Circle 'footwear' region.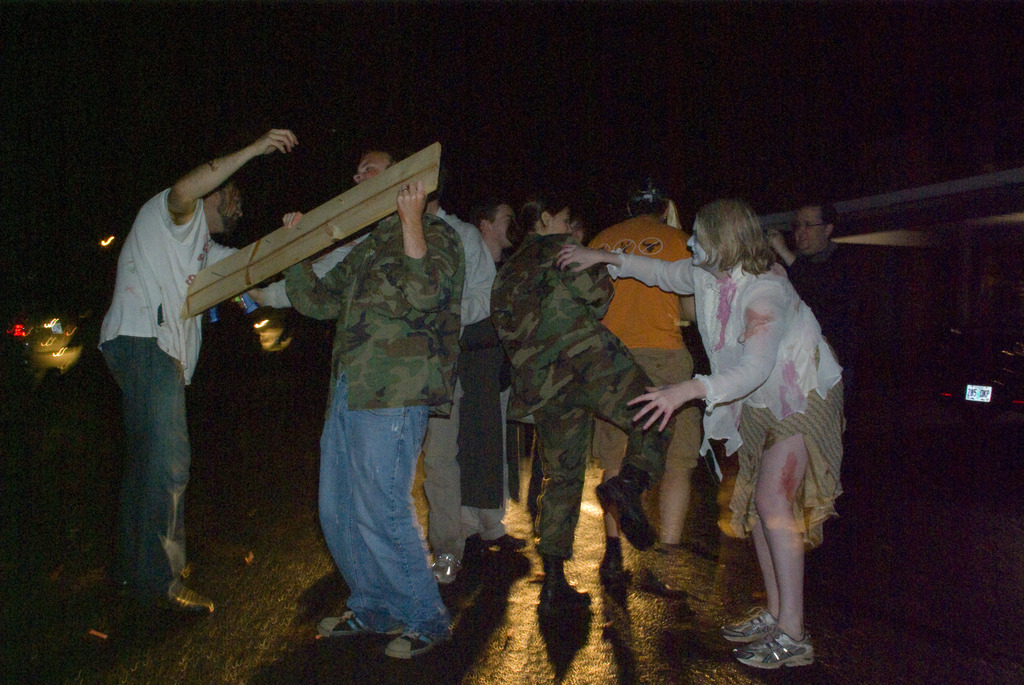
Region: left=537, top=547, right=588, bottom=603.
